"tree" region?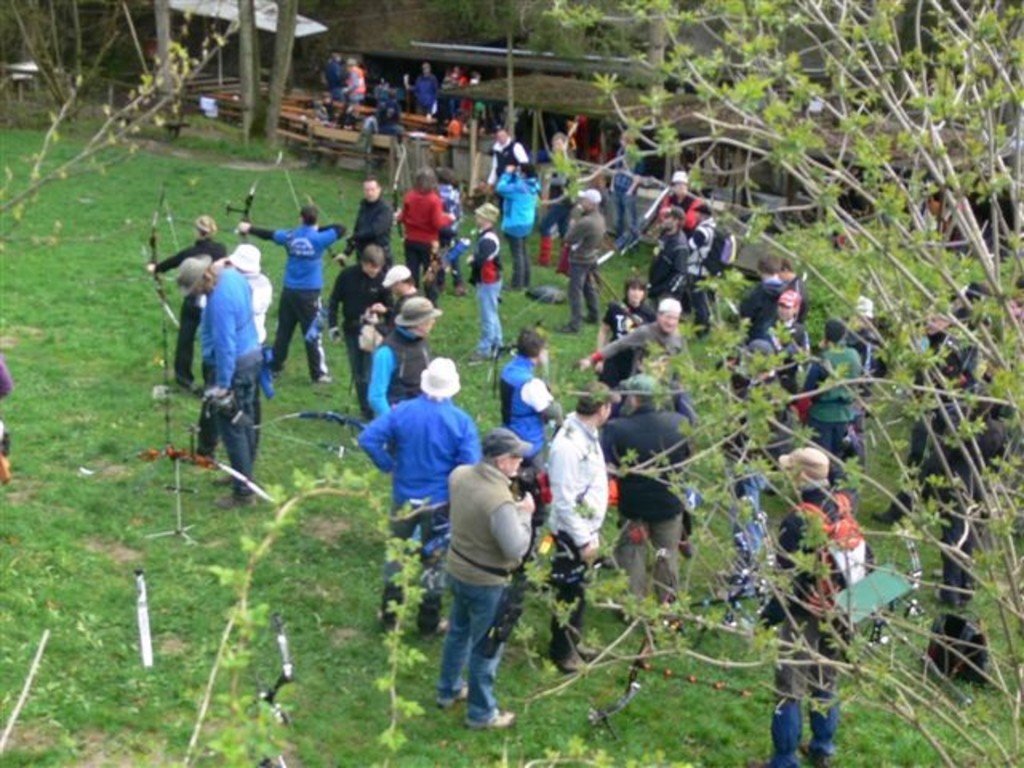
bbox=[243, 0, 266, 147]
